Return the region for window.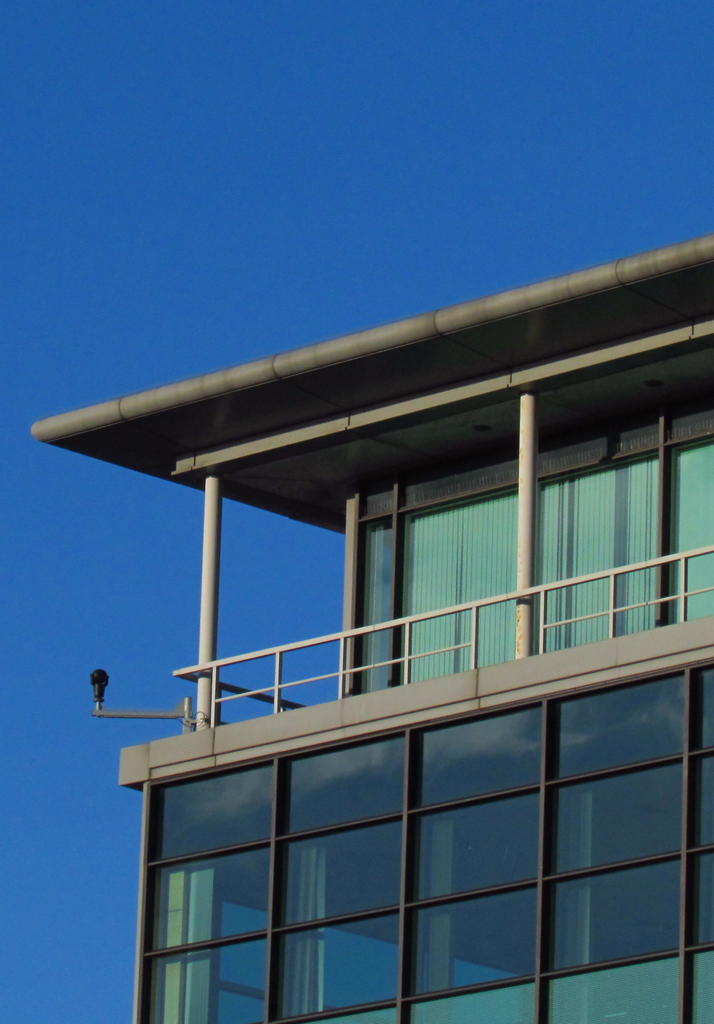
box(337, 412, 692, 694).
